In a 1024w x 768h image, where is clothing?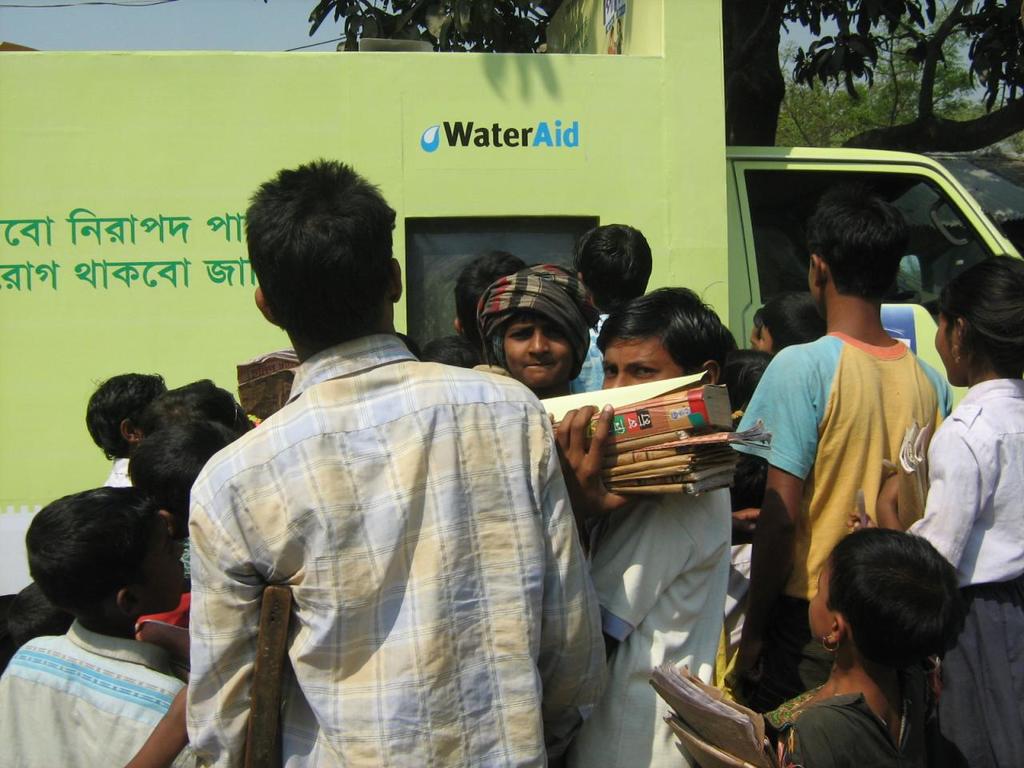
[x1=902, y1=378, x2=1022, y2=767].
